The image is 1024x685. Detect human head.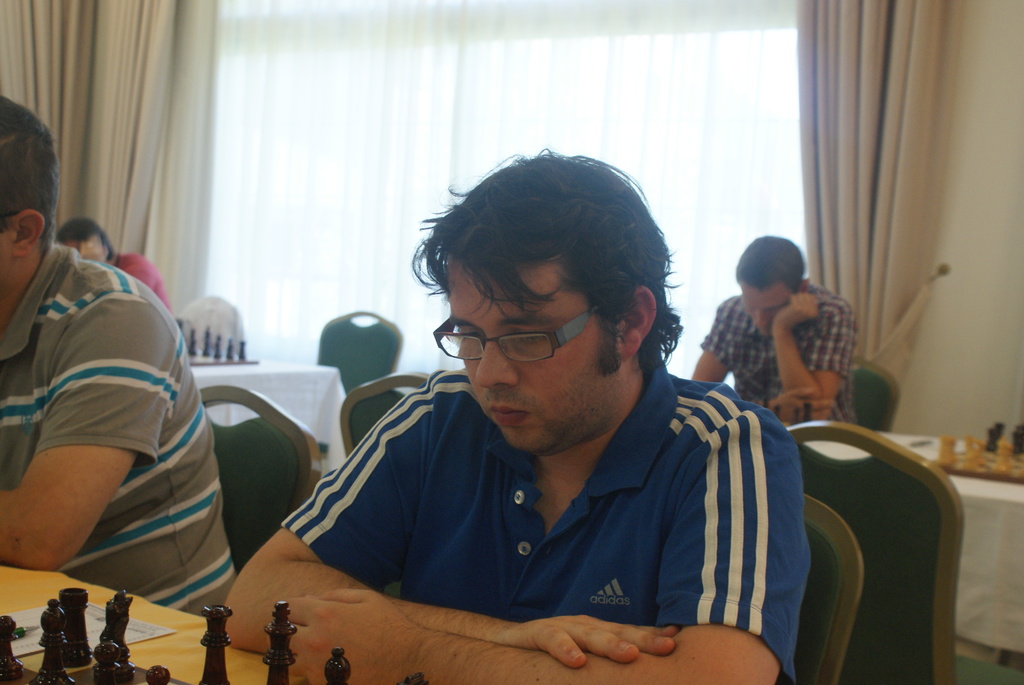
Detection: pyautogui.locateOnScreen(58, 218, 116, 262).
